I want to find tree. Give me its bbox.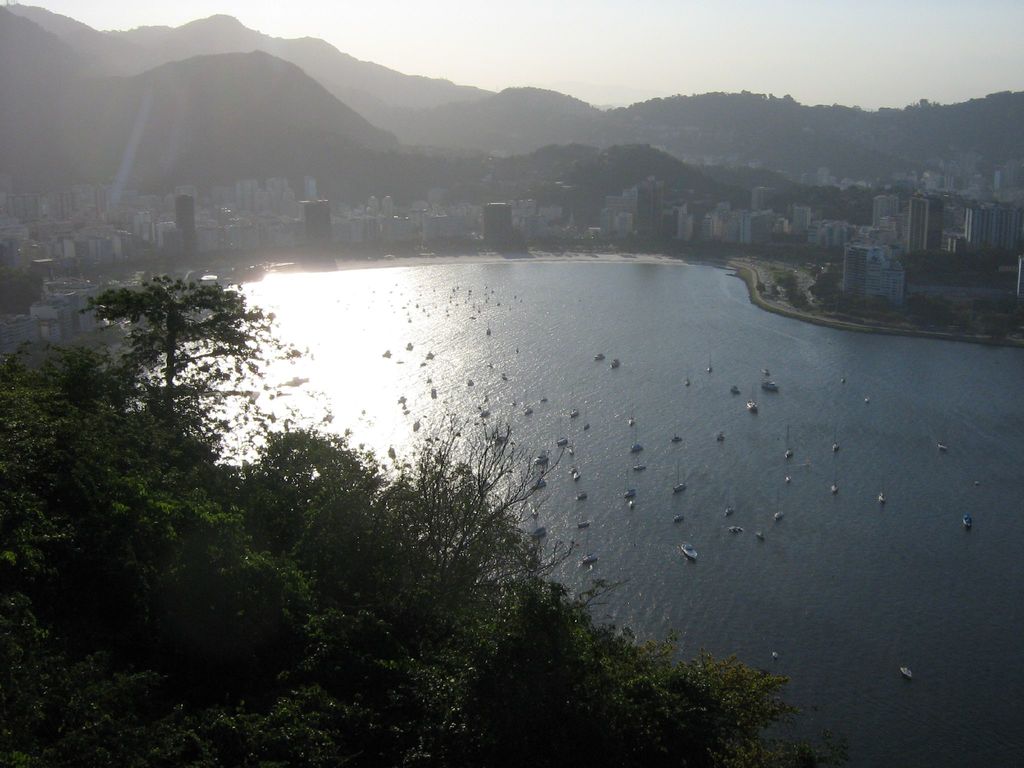
<region>70, 269, 273, 463</region>.
